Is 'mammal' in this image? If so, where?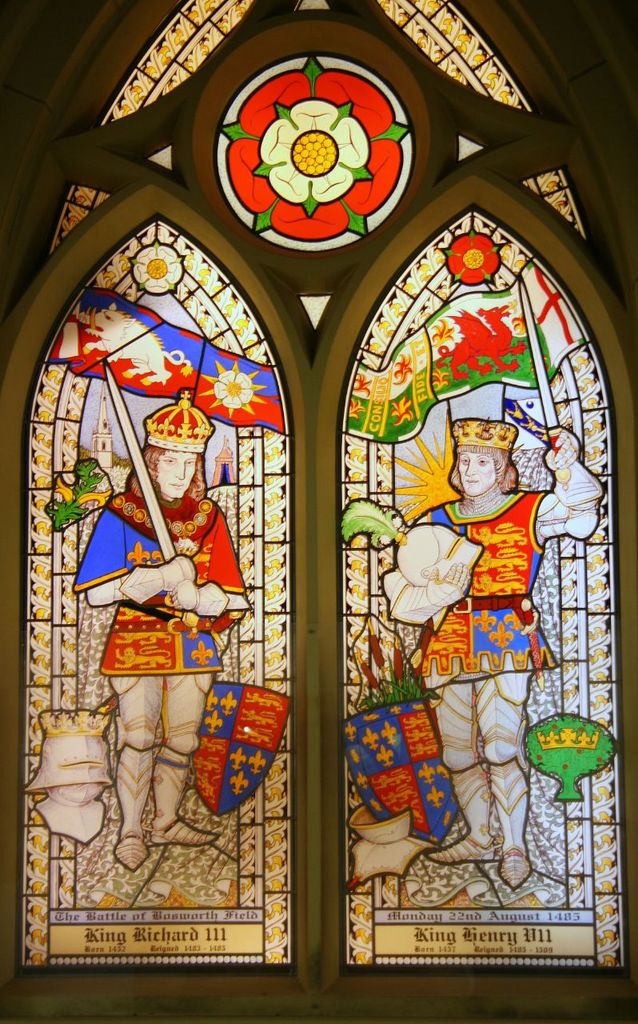
Yes, at <region>76, 383, 250, 873</region>.
